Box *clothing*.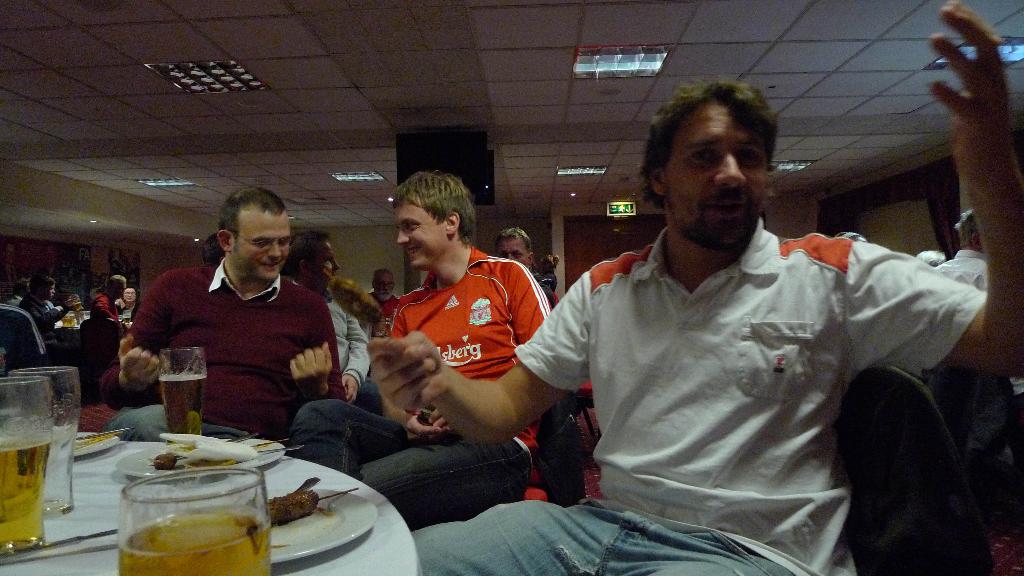
{"left": 93, "top": 296, "right": 113, "bottom": 310}.
